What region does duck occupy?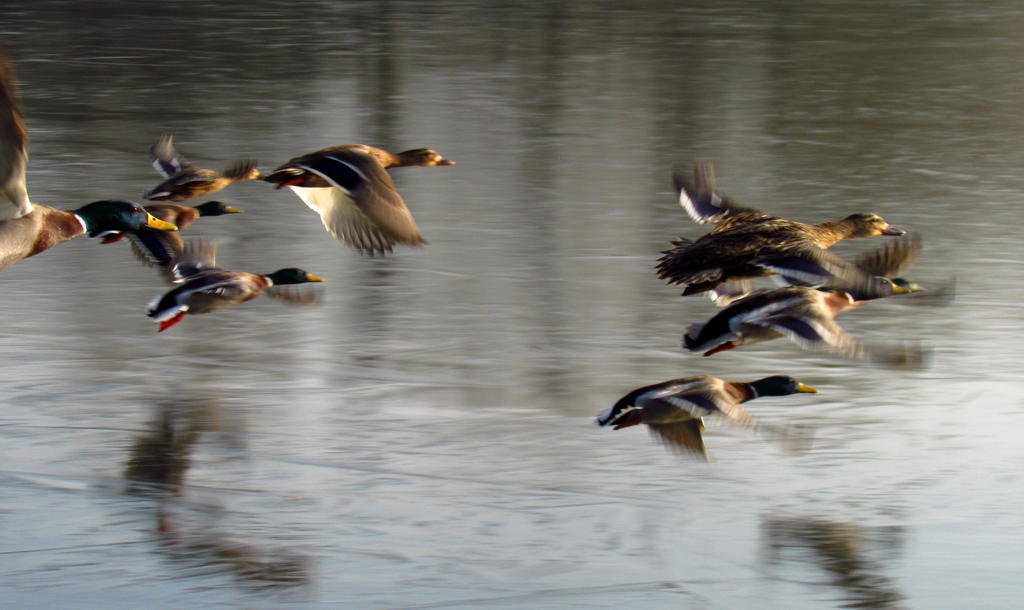
pyautogui.locateOnScreen(94, 194, 253, 261).
